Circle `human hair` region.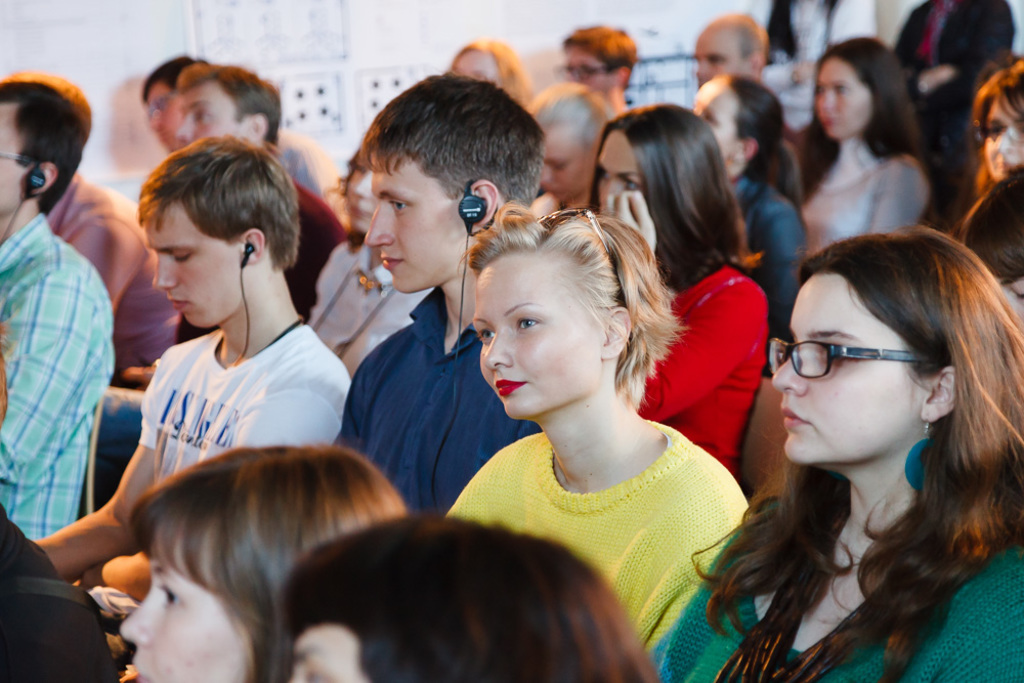
Region: box(458, 202, 694, 414).
